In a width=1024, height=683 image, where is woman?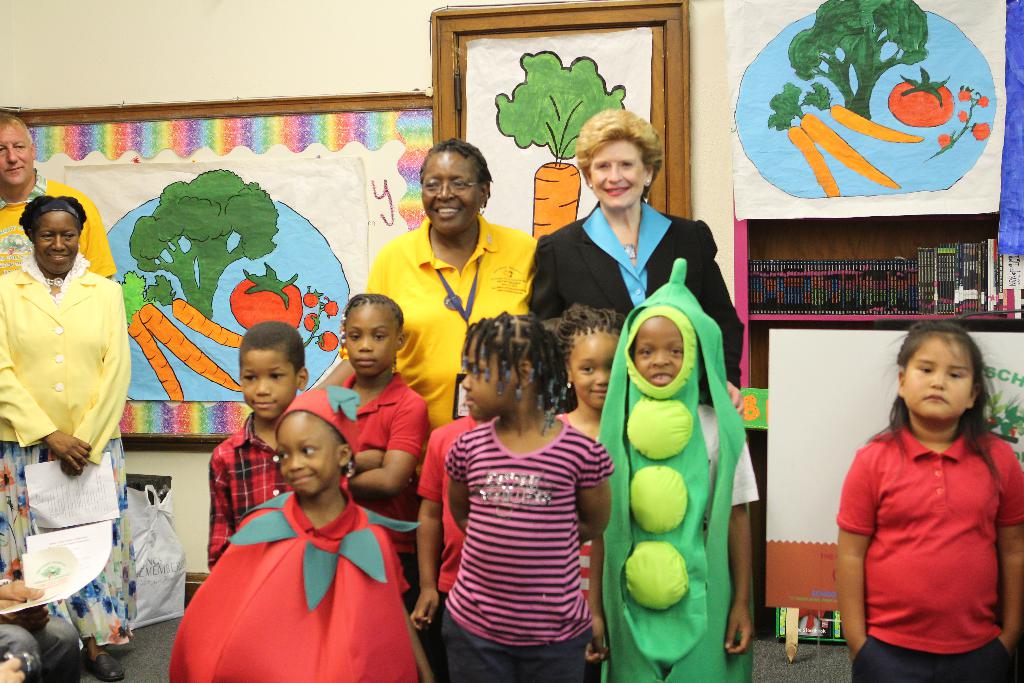
box=[362, 143, 540, 462].
